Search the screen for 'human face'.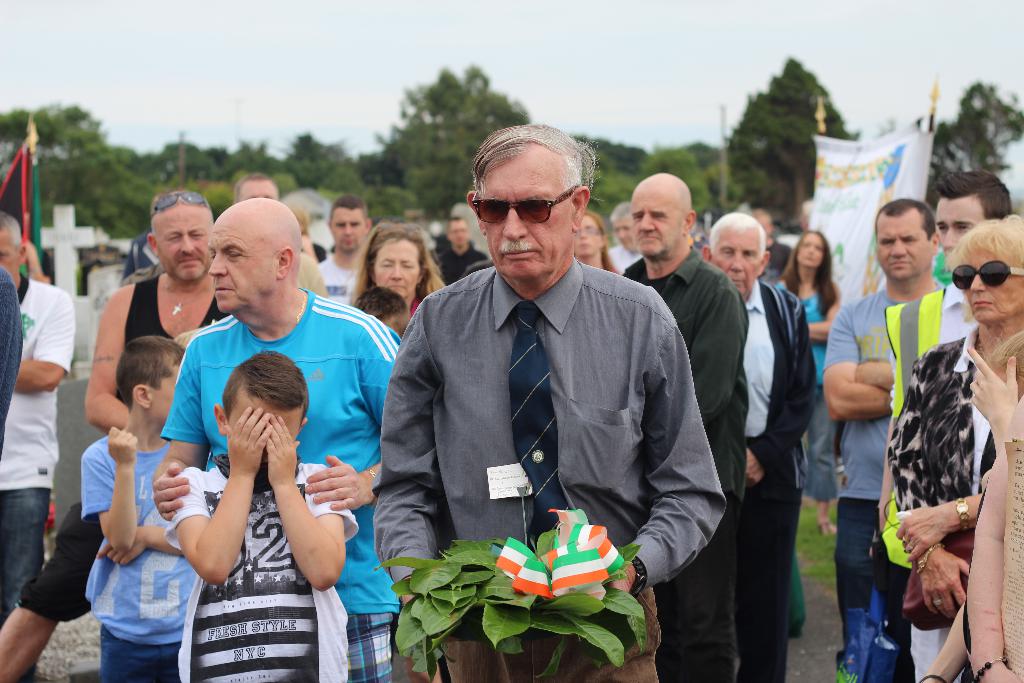
Found at select_region(204, 213, 276, 309).
